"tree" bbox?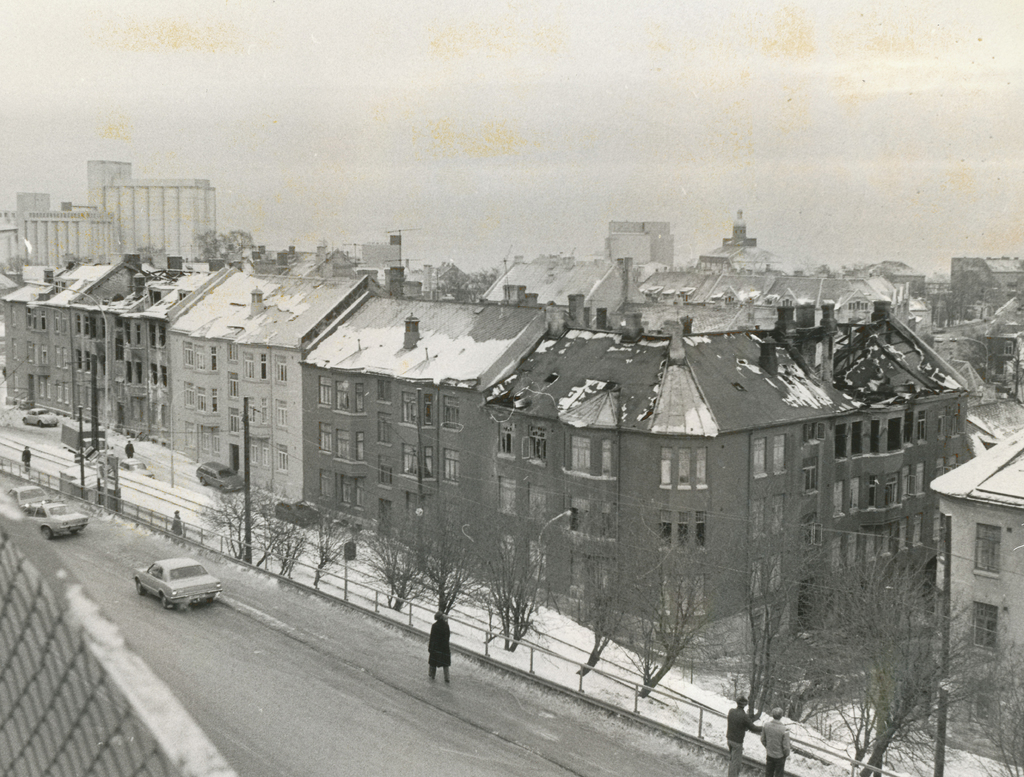
left=783, top=544, right=907, bottom=740
